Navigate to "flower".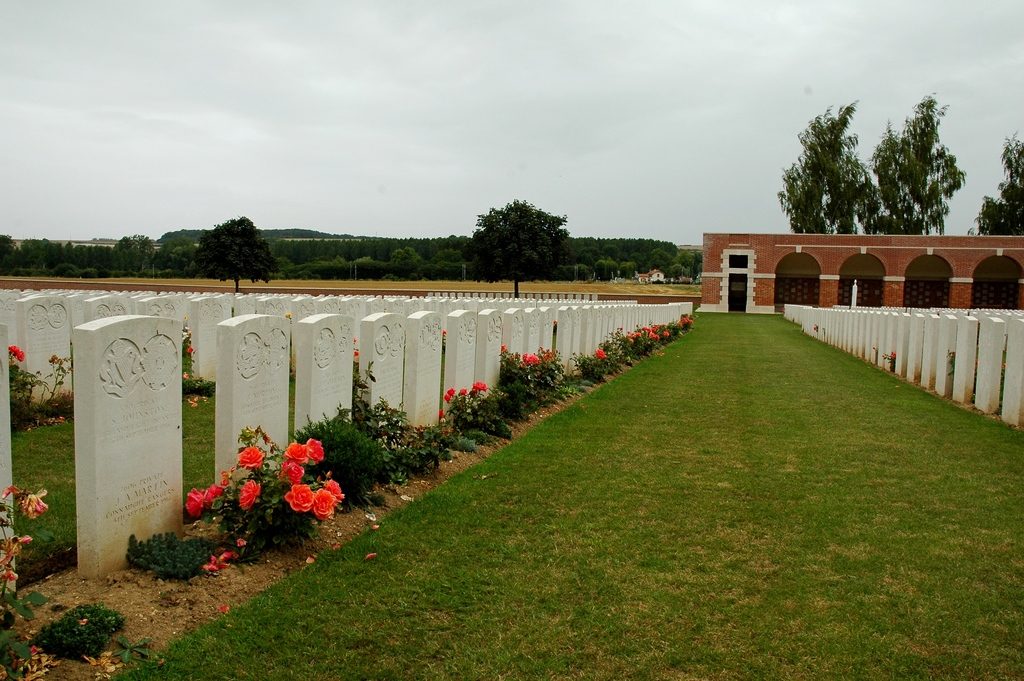
Navigation target: BBox(304, 438, 325, 464).
